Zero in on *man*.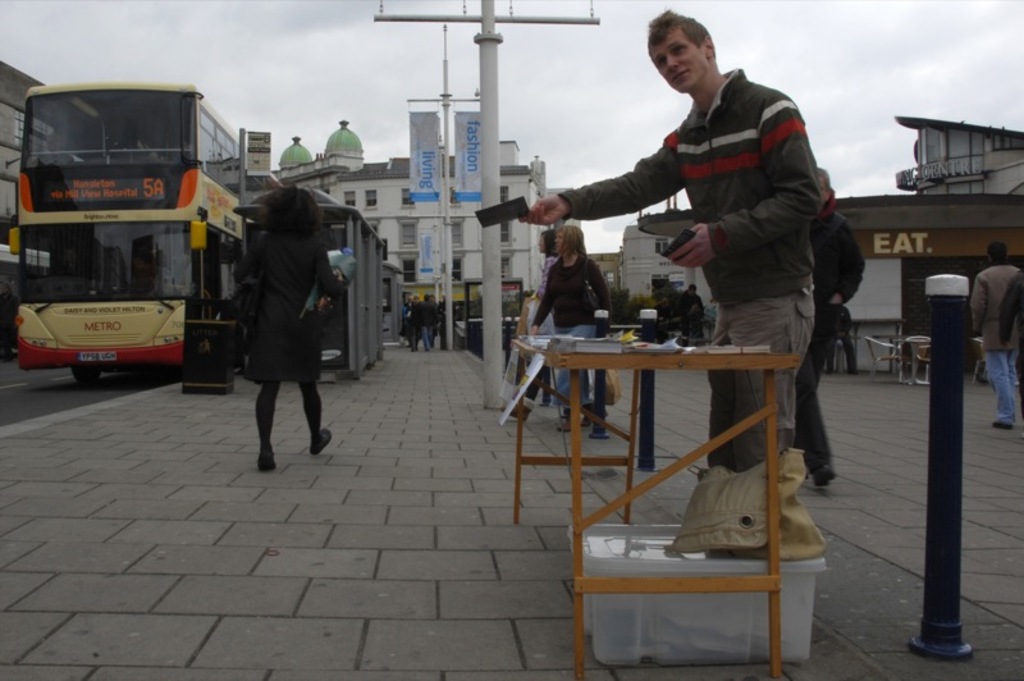
Zeroed in: 965, 238, 1023, 434.
